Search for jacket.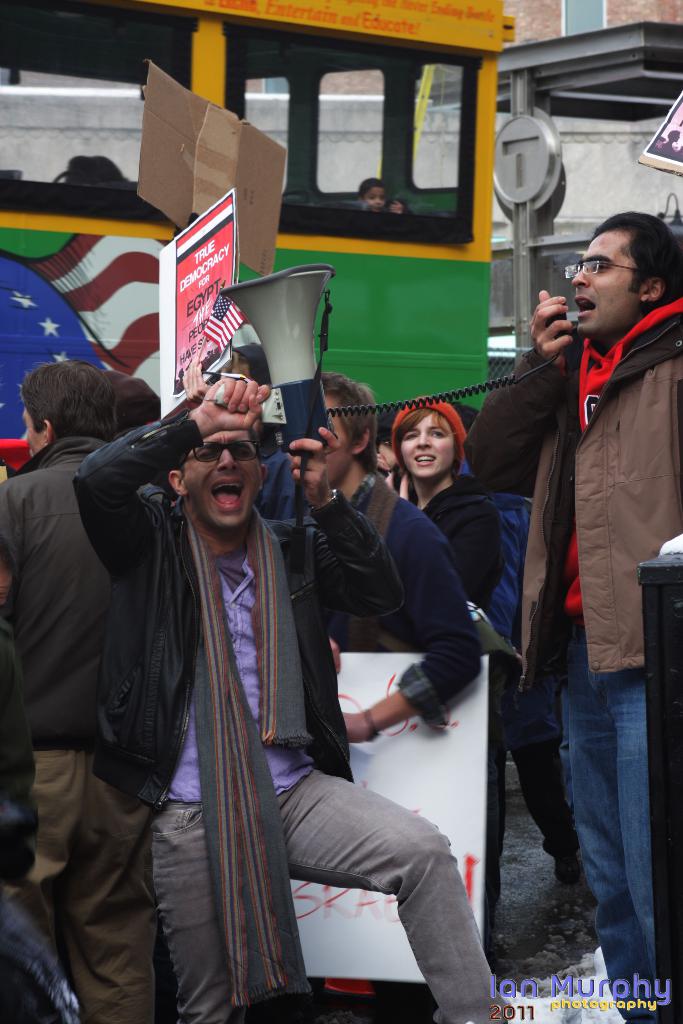
Found at <region>69, 387, 418, 790</region>.
